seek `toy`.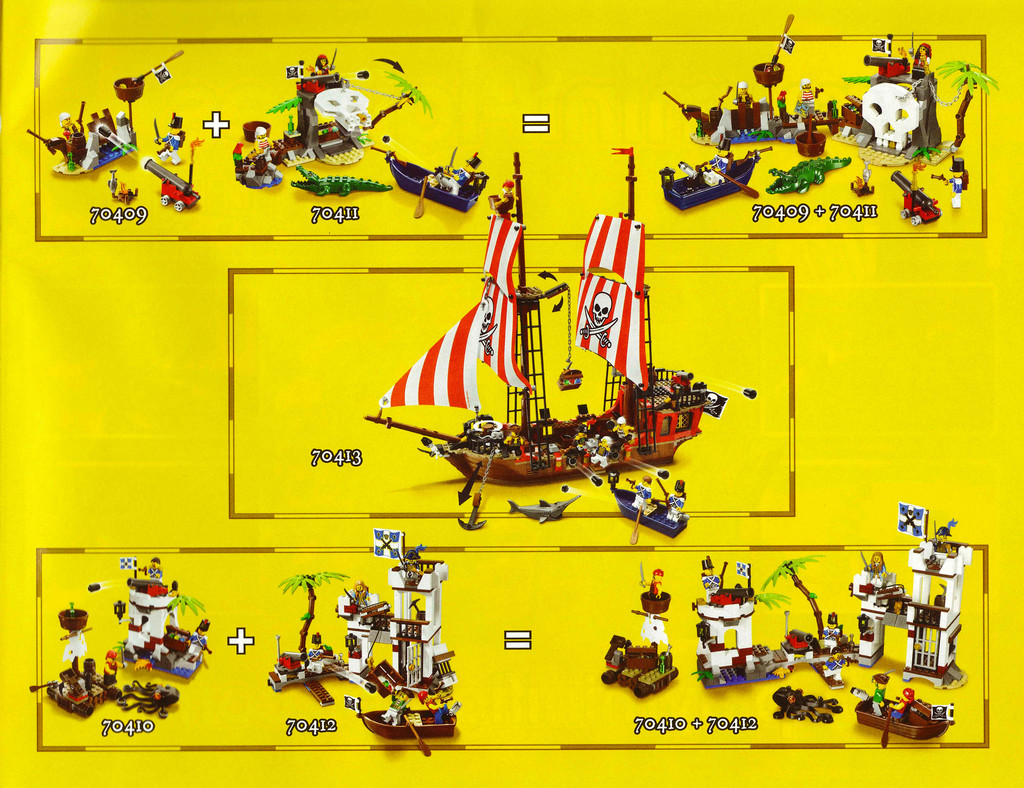
[756,152,851,198].
